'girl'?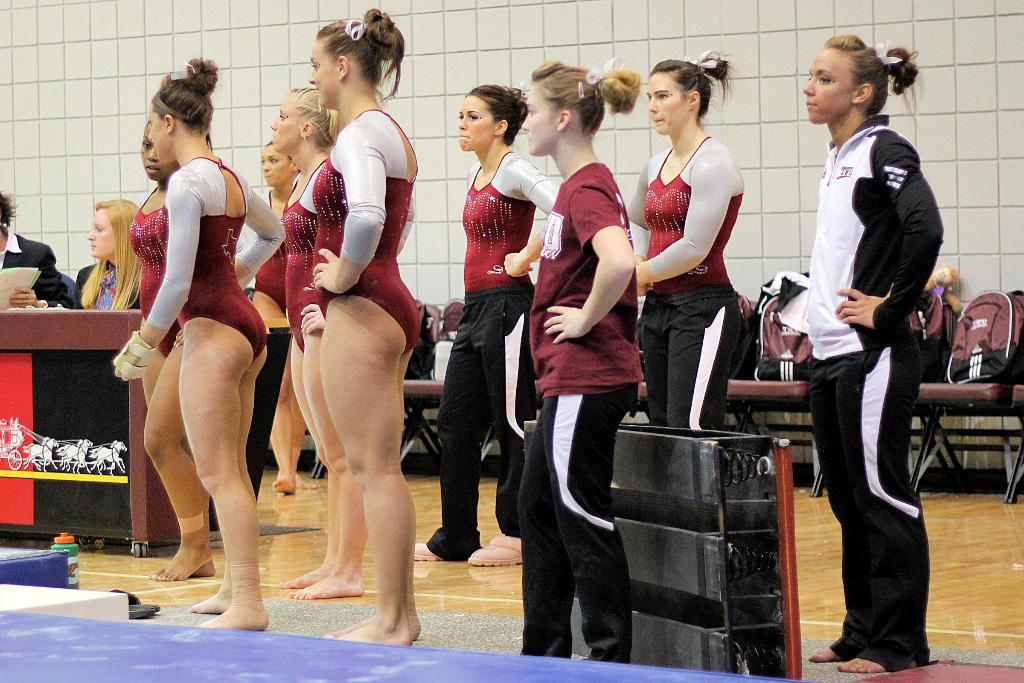
234/140/318/493
